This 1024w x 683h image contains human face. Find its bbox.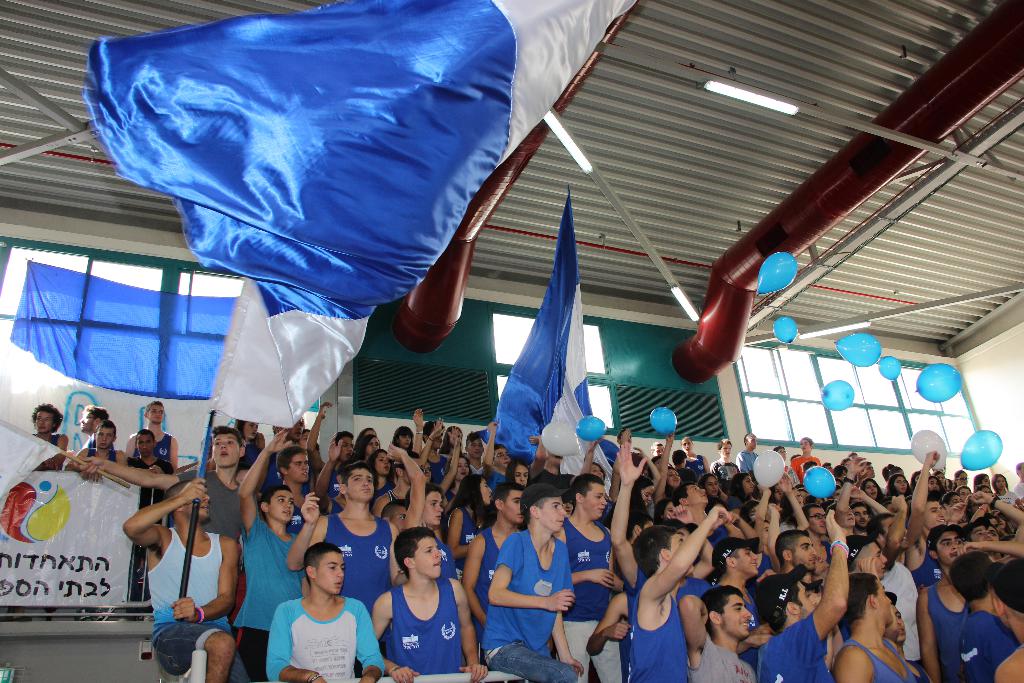
box(501, 489, 522, 522).
